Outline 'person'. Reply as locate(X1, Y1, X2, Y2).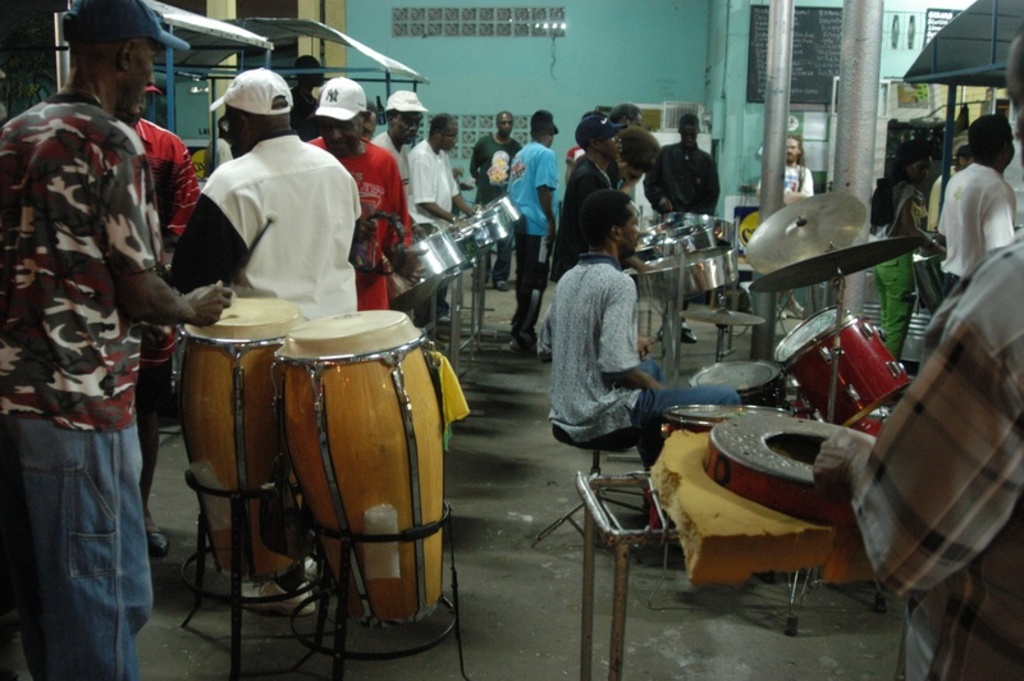
locate(0, 0, 233, 673).
